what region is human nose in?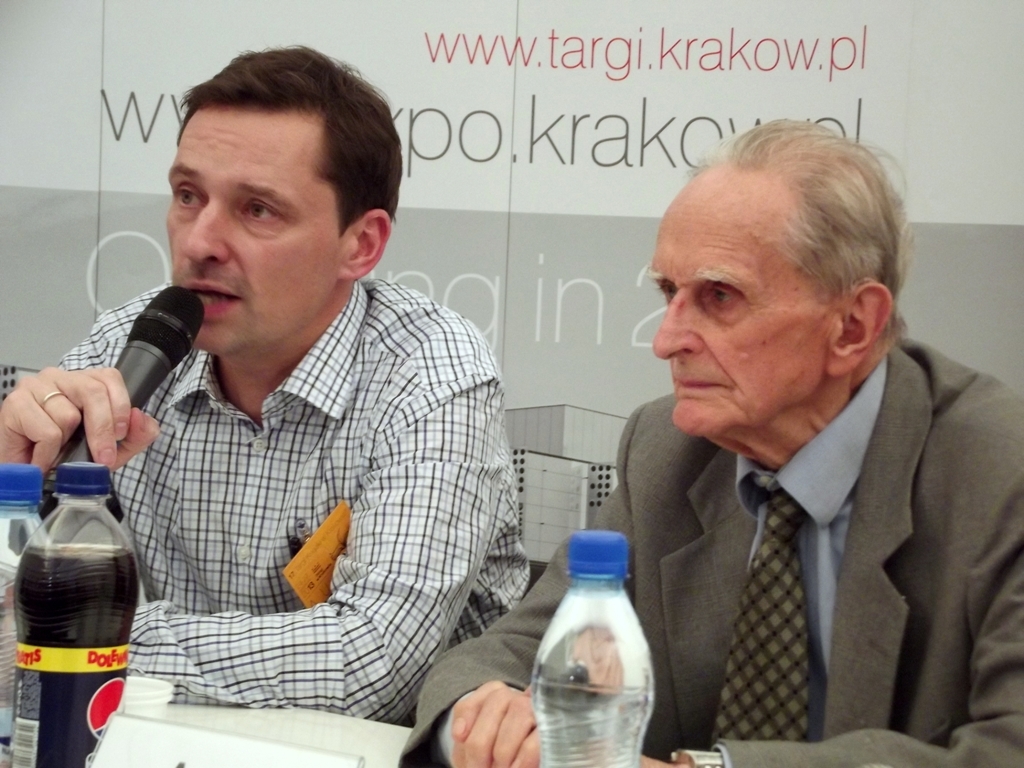
bbox=(181, 201, 234, 267).
